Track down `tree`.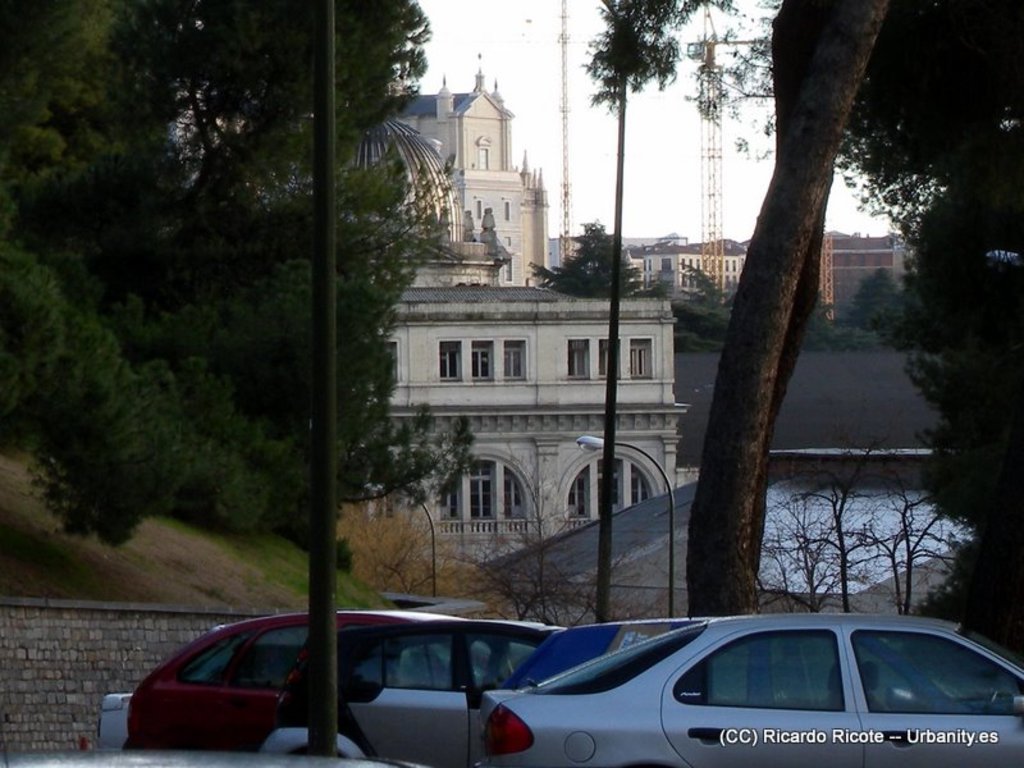
Tracked to Rect(543, 216, 641, 296).
